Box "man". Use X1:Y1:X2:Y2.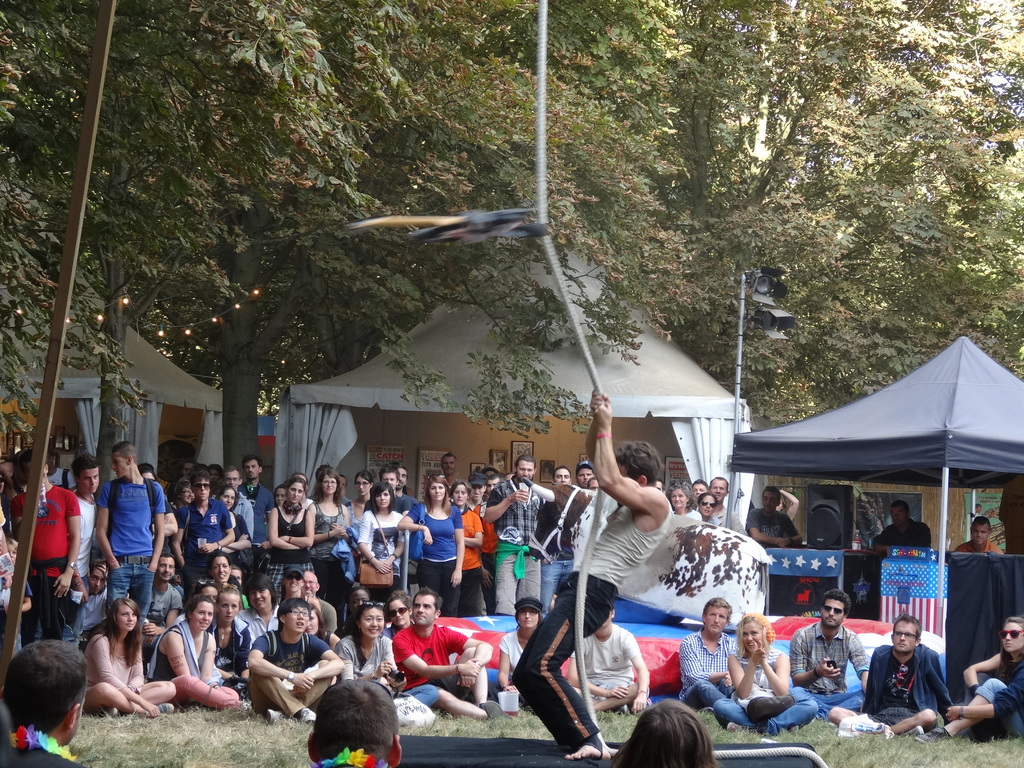
538:466:575:617.
